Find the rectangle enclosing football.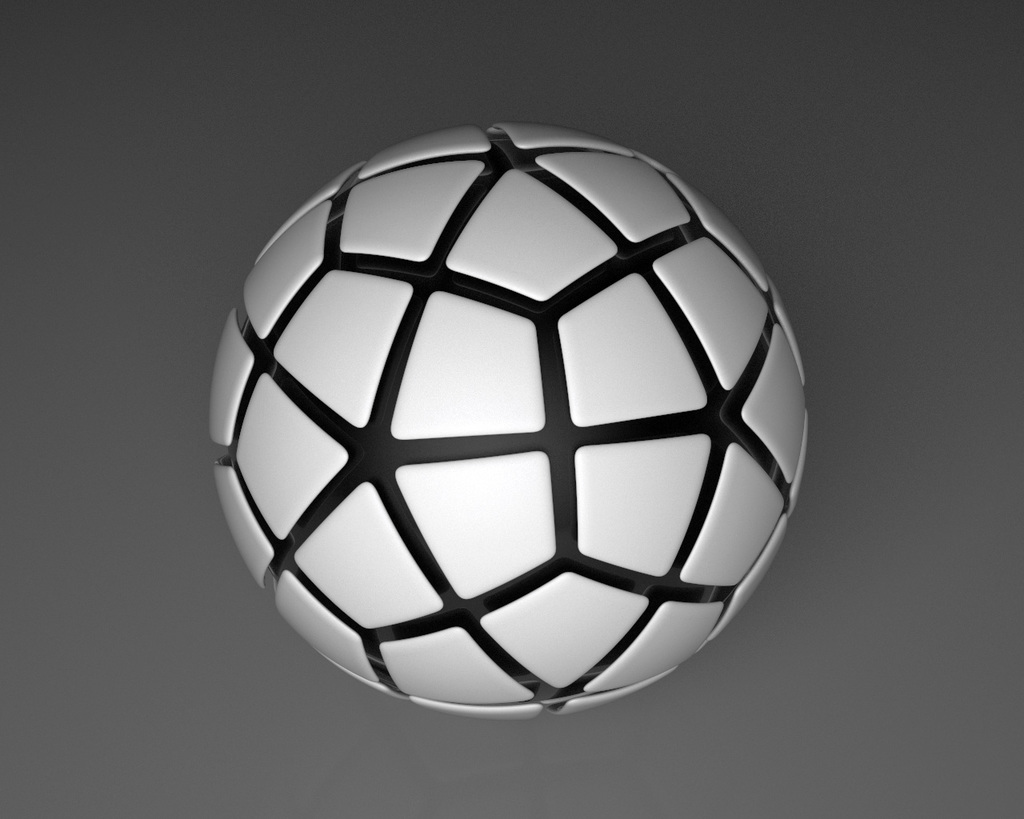
box(210, 123, 807, 723).
